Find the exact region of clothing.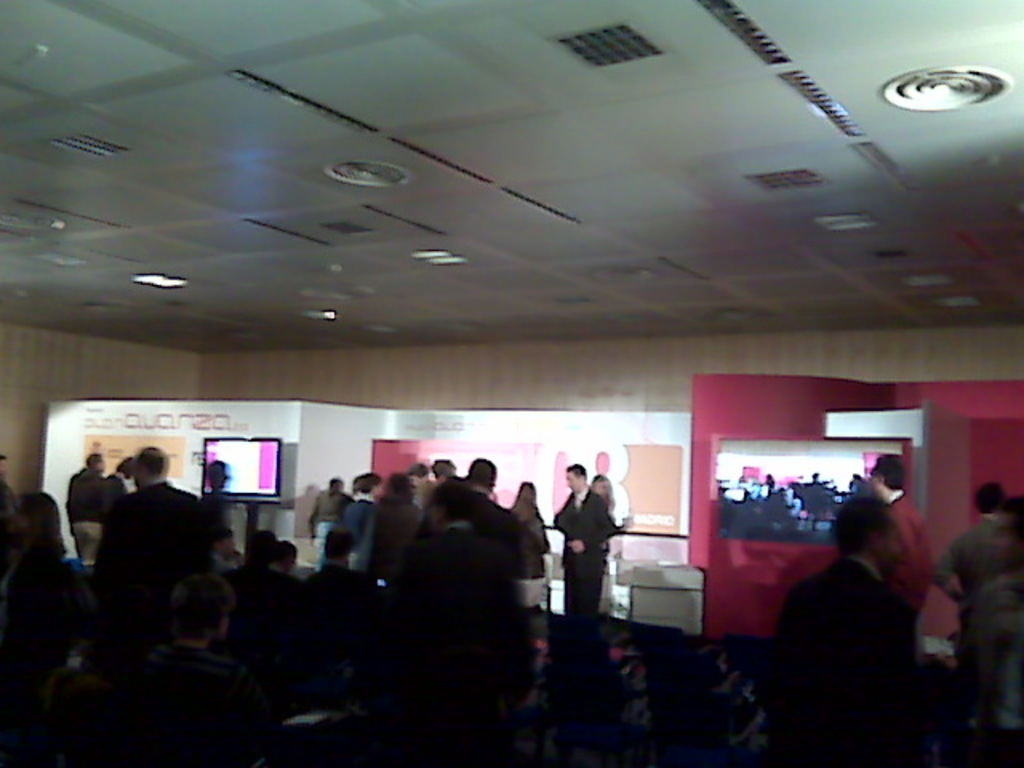
Exact region: 552, 467, 621, 619.
